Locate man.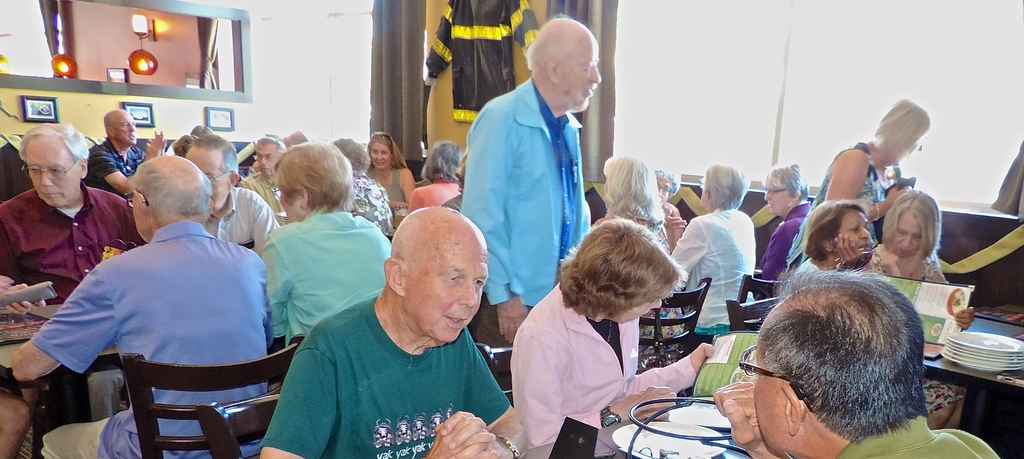
Bounding box: (left=706, top=264, right=1002, bottom=458).
